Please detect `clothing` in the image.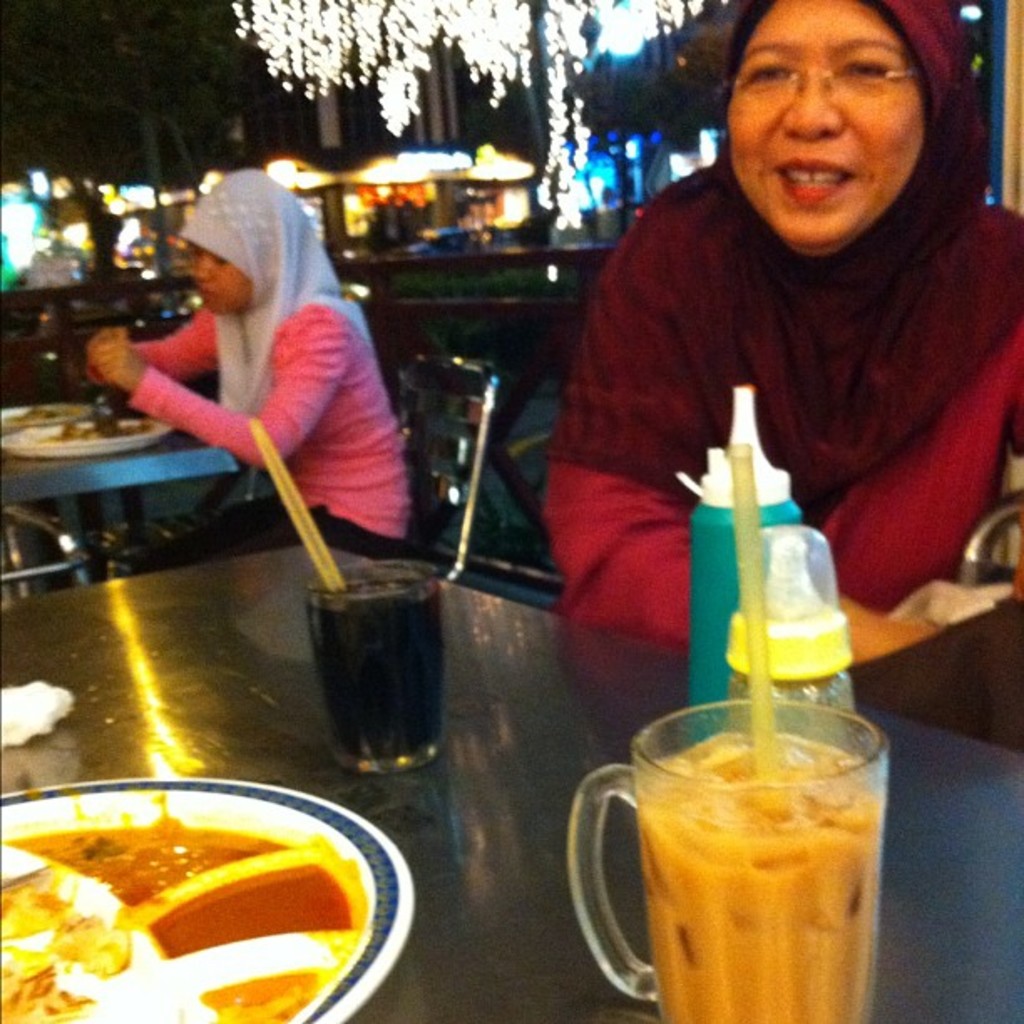
BBox(122, 166, 413, 574).
